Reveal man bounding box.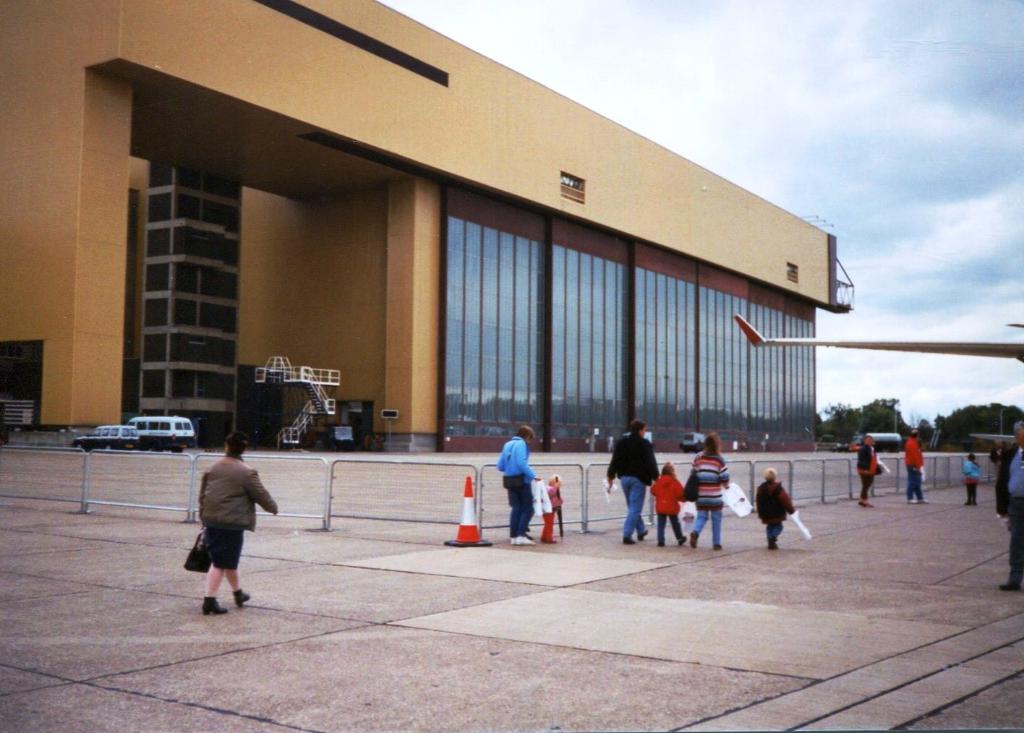
Revealed: <region>902, 429, 925, 502</region>.
